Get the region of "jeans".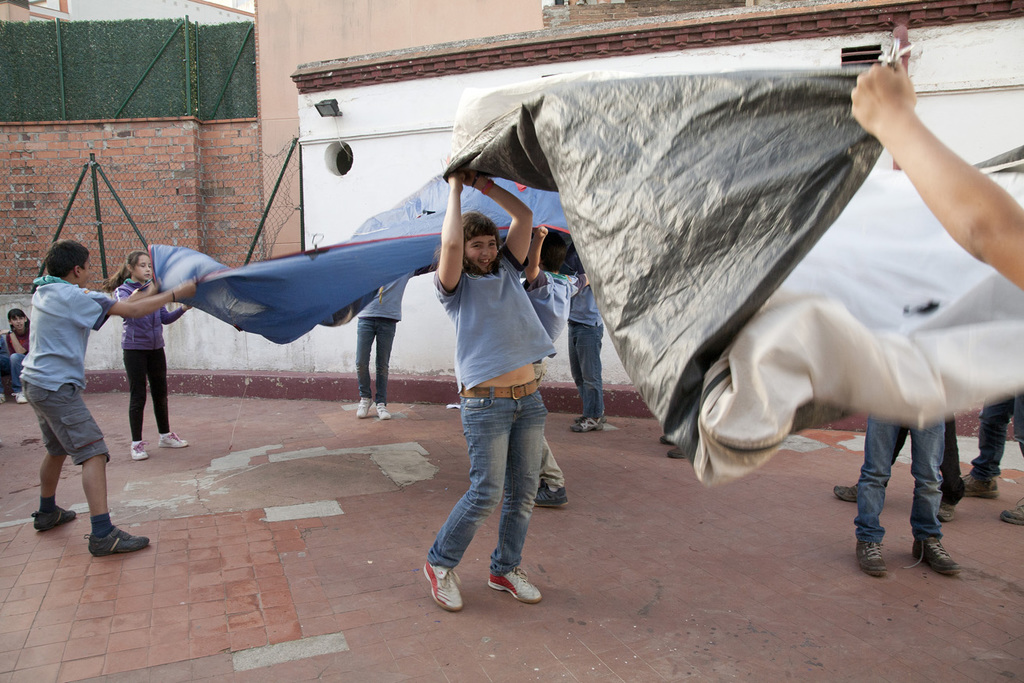
rect(1, 352, 26, 395).
